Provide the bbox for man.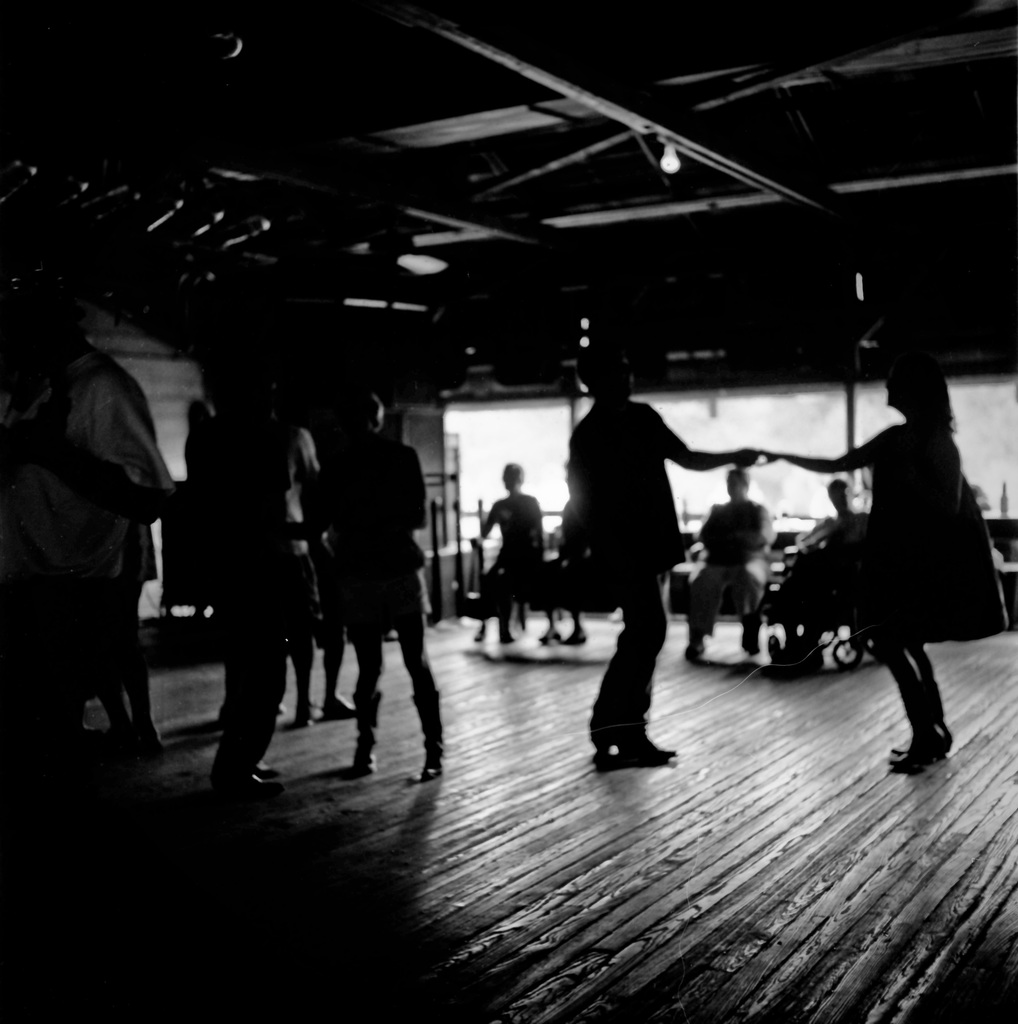
box(569, 360, 724, 766).
